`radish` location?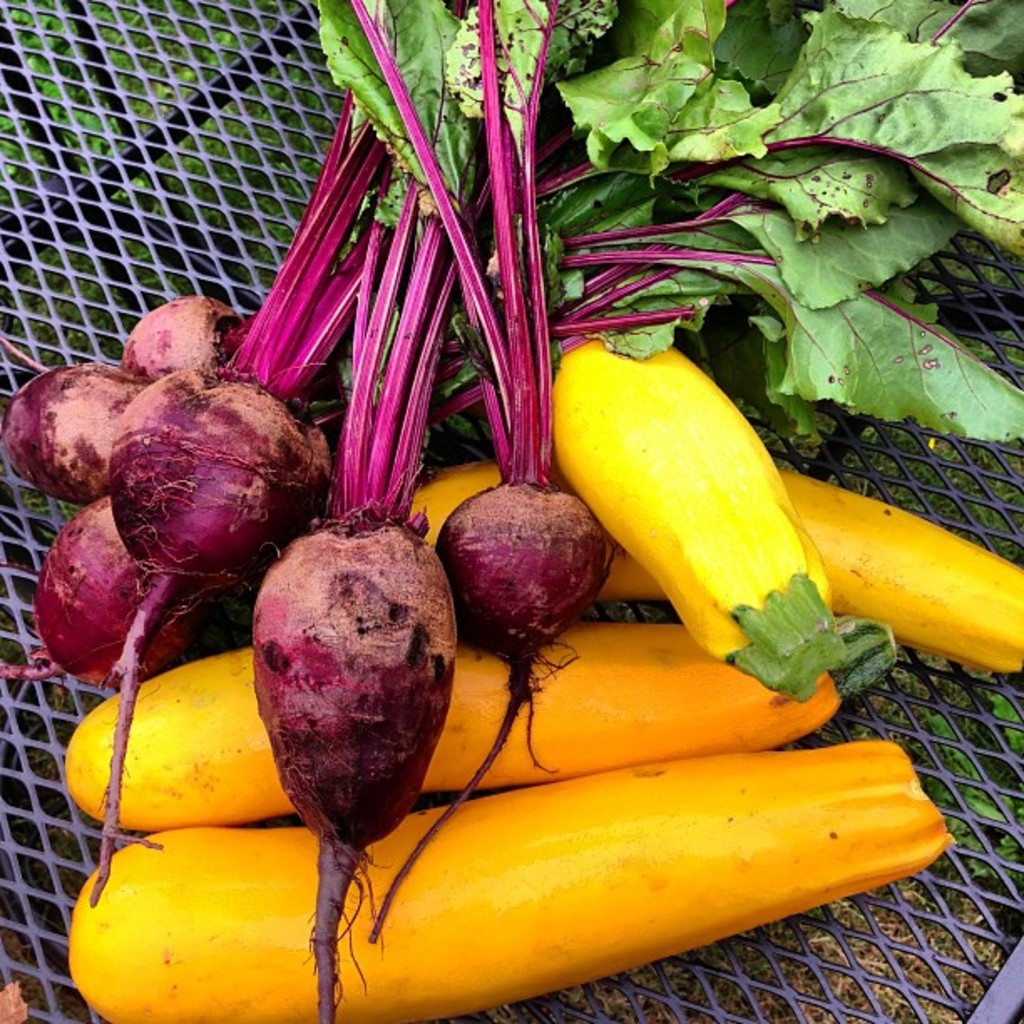
[x1=346, y1=0, x2=611, y2=940]
